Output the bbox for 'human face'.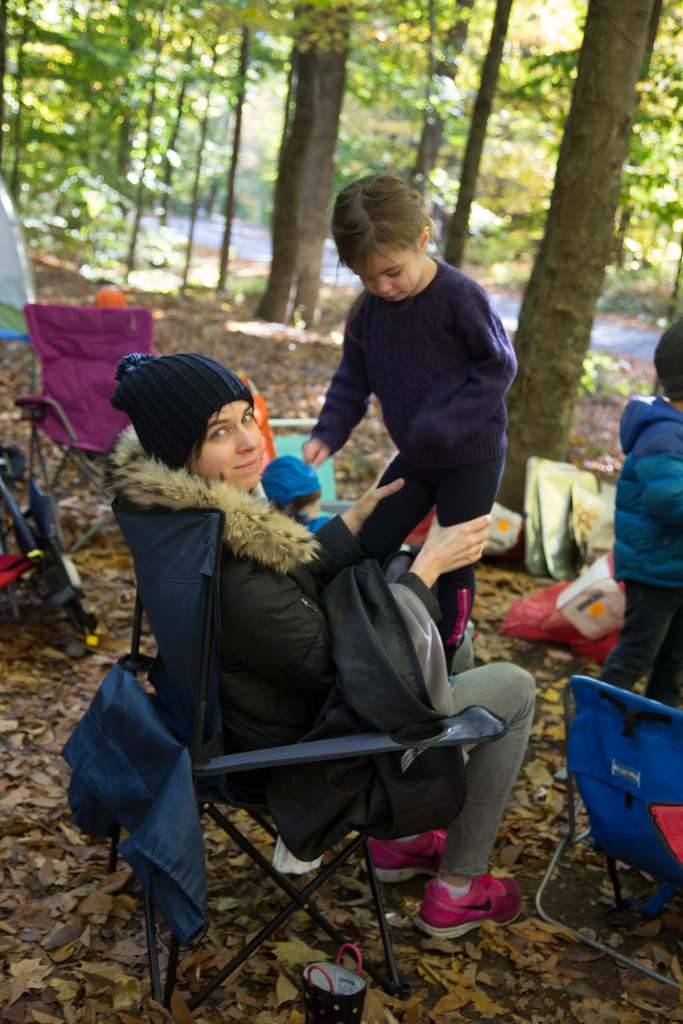
[x1=351, y1=241, x2=416, y2=304].
